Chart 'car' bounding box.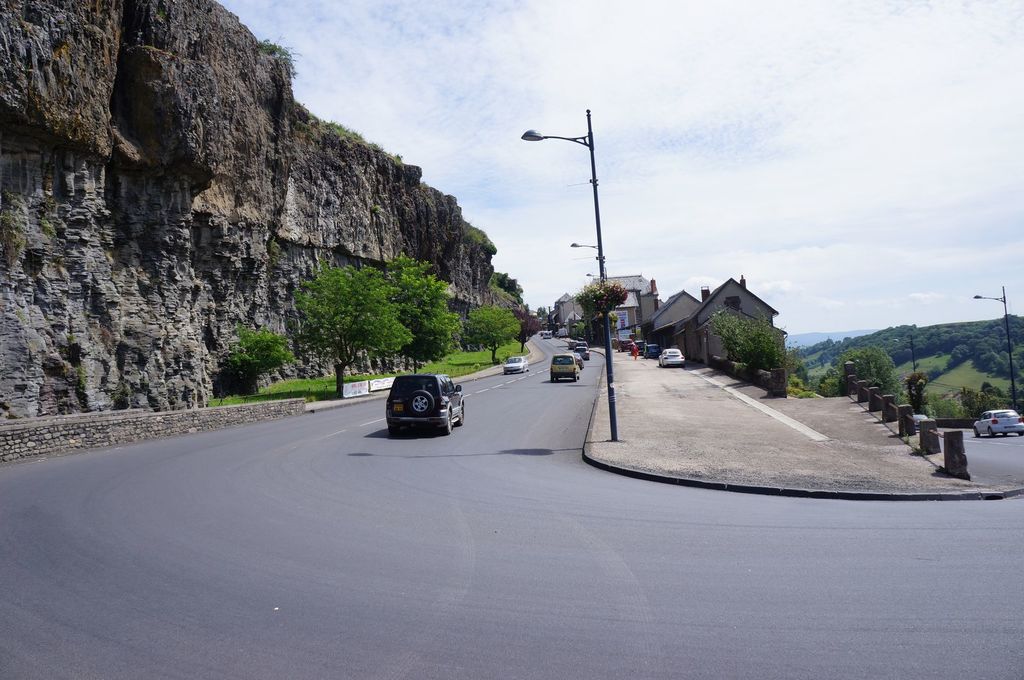
Charted: [566, 338, 578, 349].
